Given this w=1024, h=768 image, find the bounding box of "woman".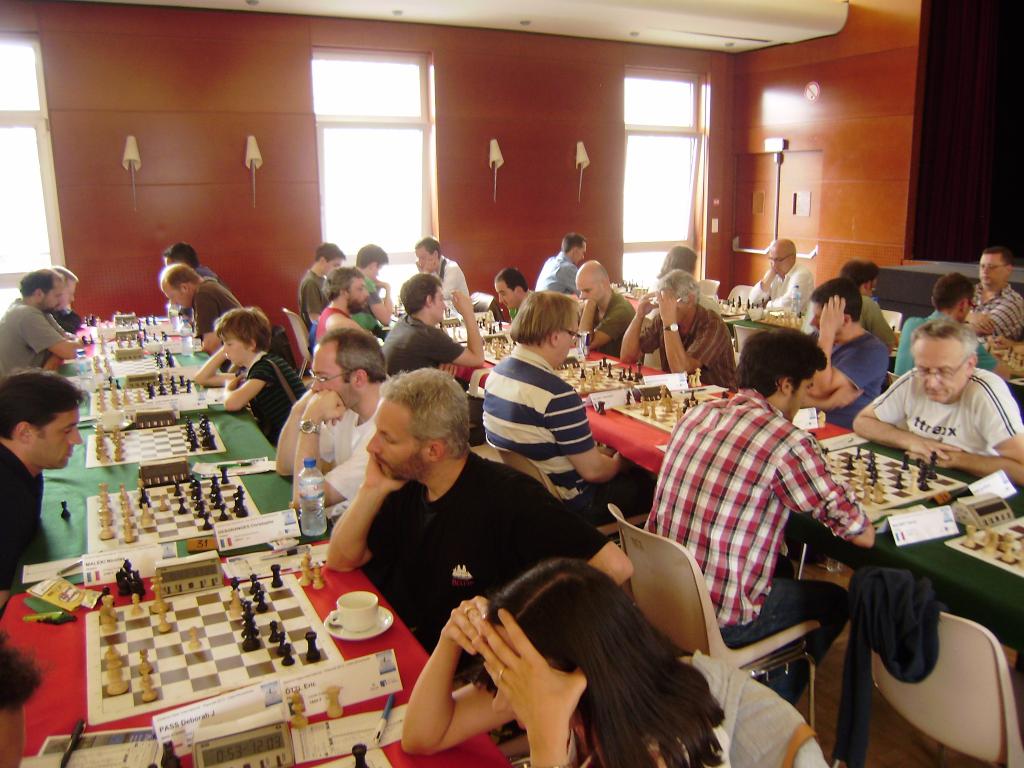
bbox=[365, 525, 758, 764].
